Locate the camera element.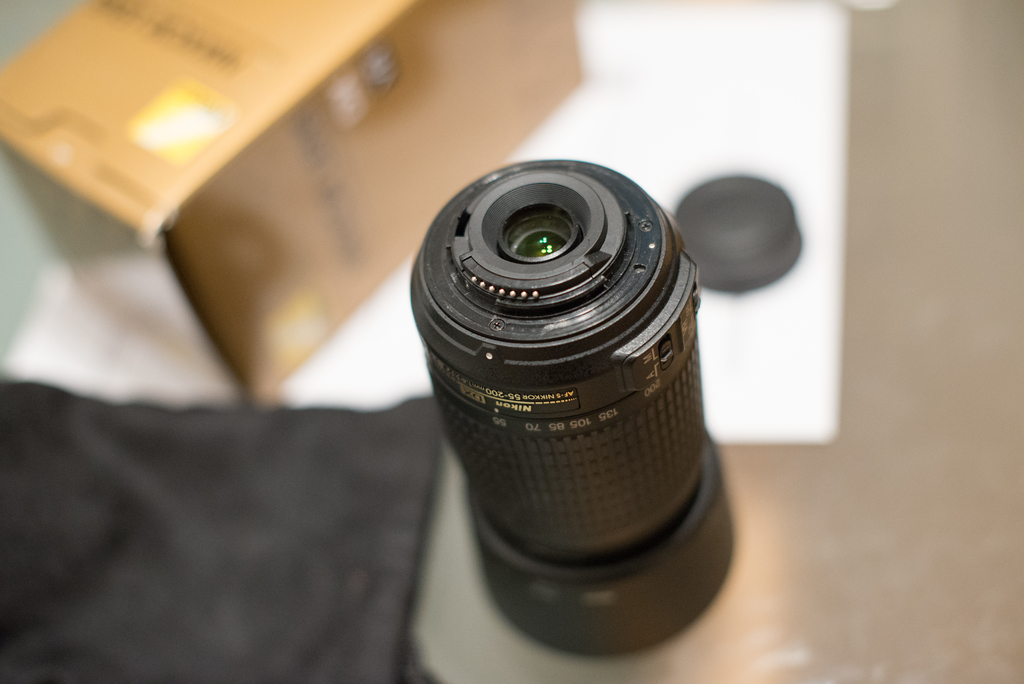
Element bbox: (413,163,745,653).
